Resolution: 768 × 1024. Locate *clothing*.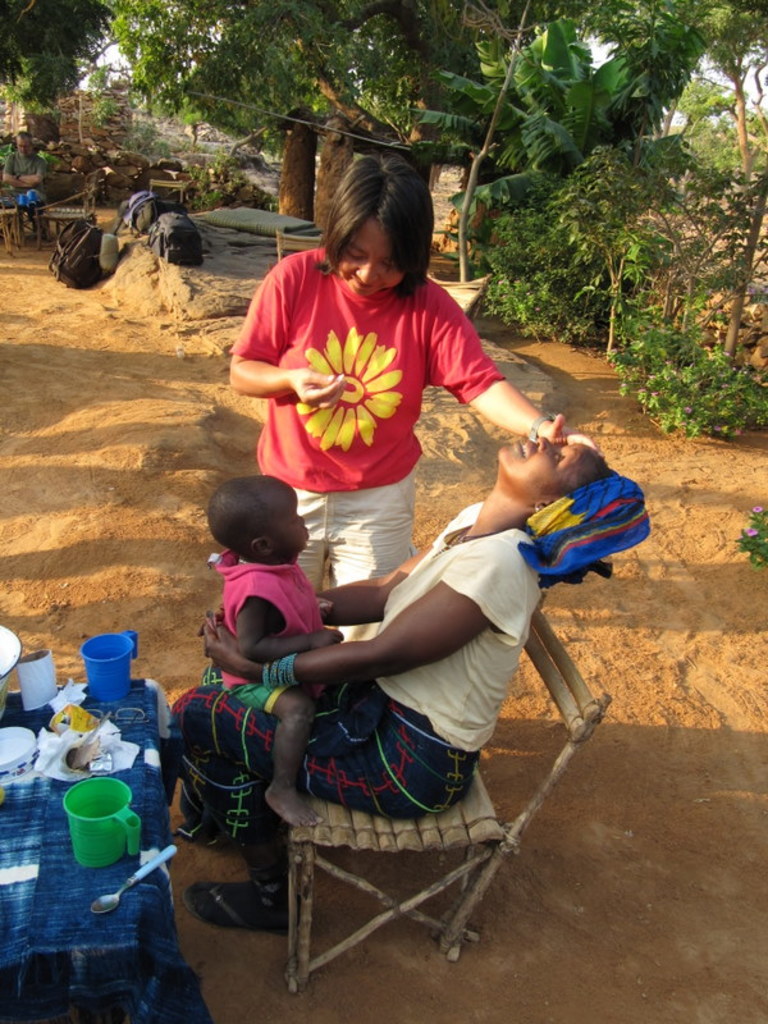
left=164, top=500, right=553, bottom=876.
